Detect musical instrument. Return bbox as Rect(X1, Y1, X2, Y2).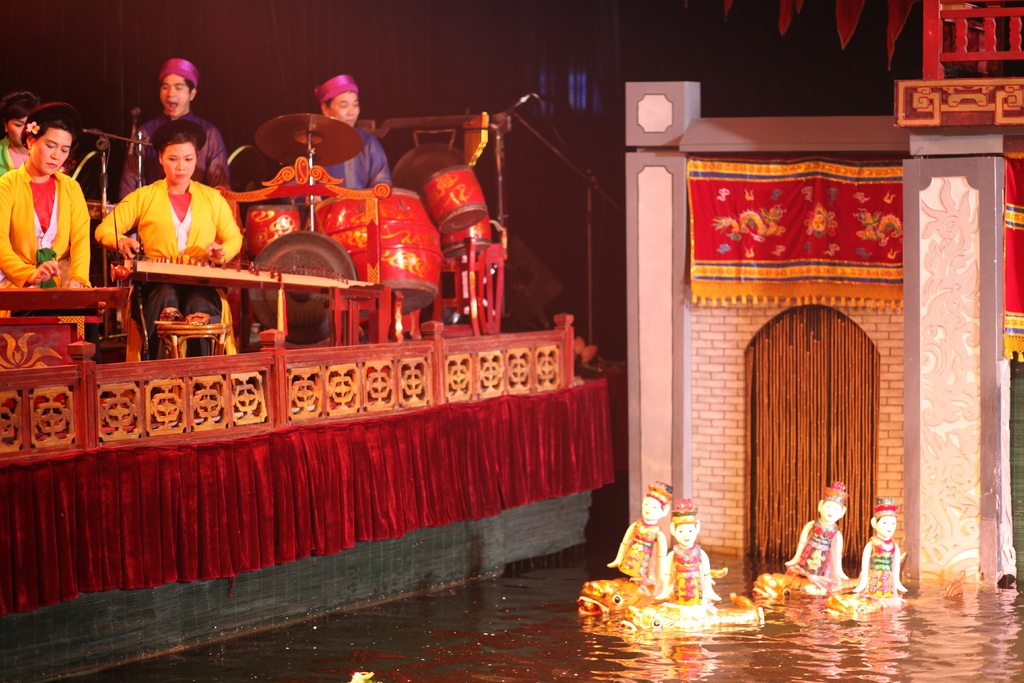
Rect(251, 113, 364, 173).
